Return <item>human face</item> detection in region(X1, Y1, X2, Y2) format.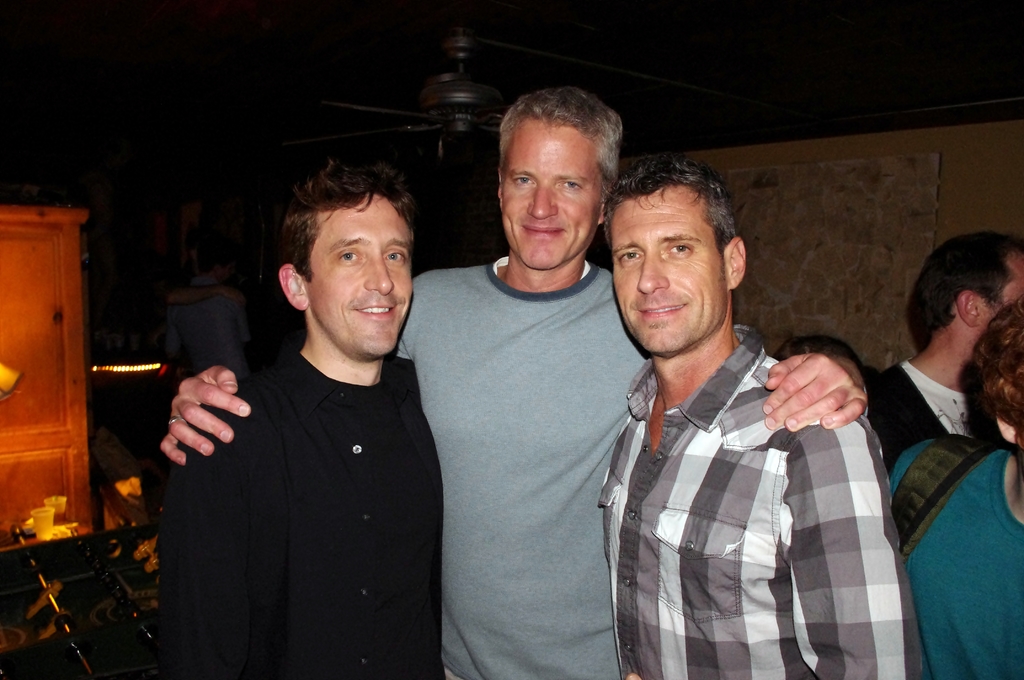
region(305, 193, 414, 354).
